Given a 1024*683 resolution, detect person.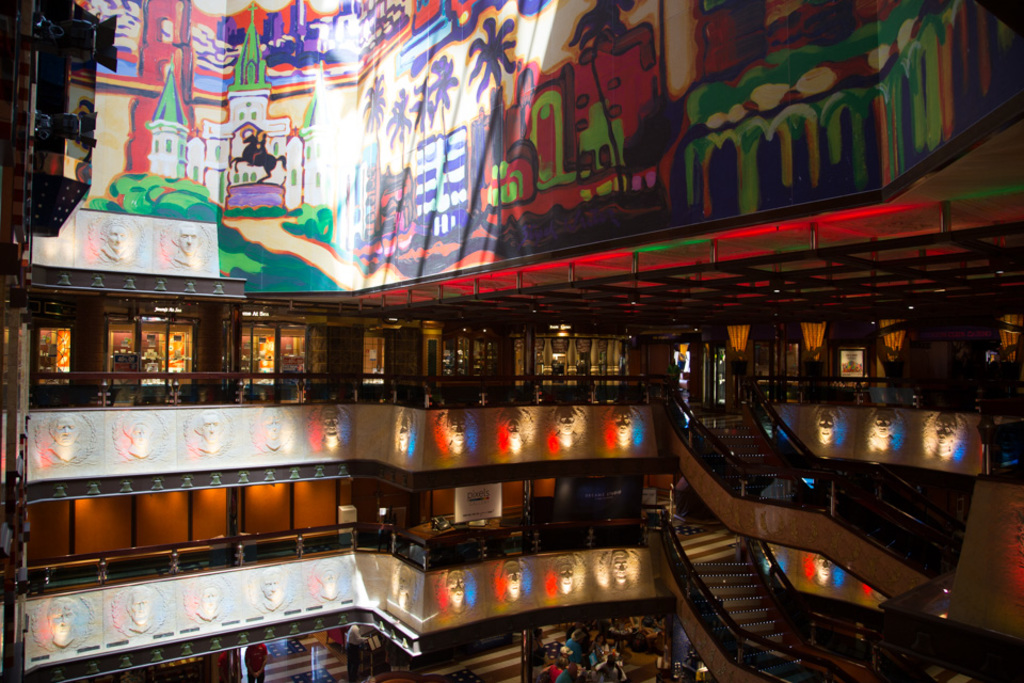
Rect(250, 128, 266, 170).
